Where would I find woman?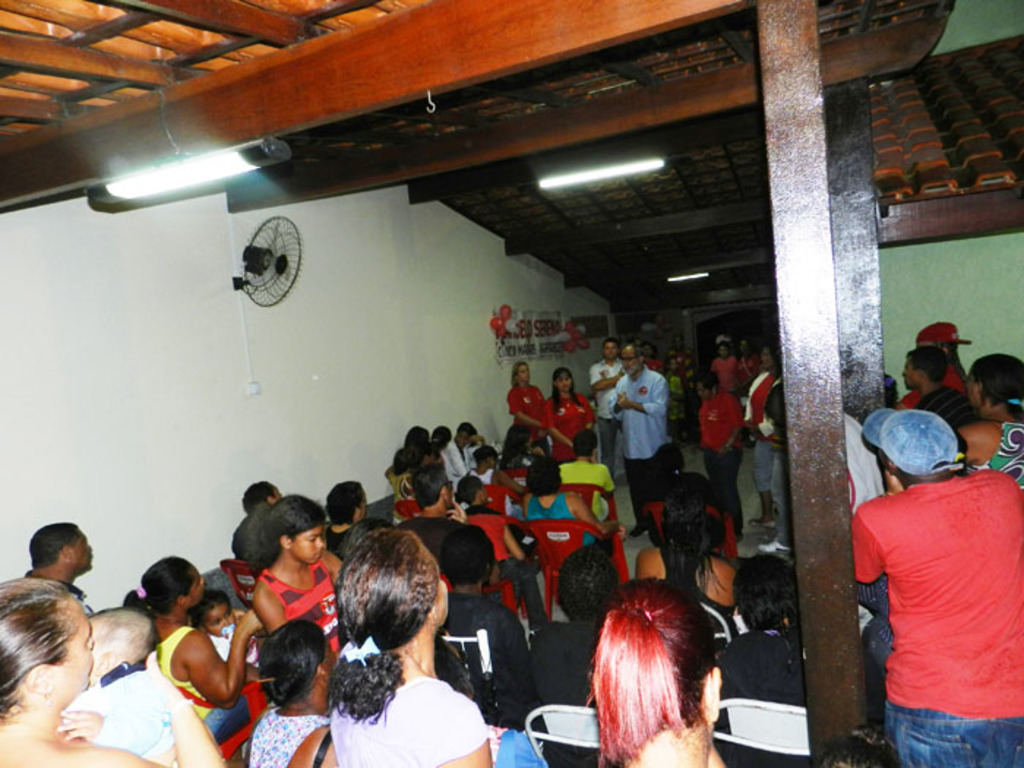
At (247,626,334,767).
